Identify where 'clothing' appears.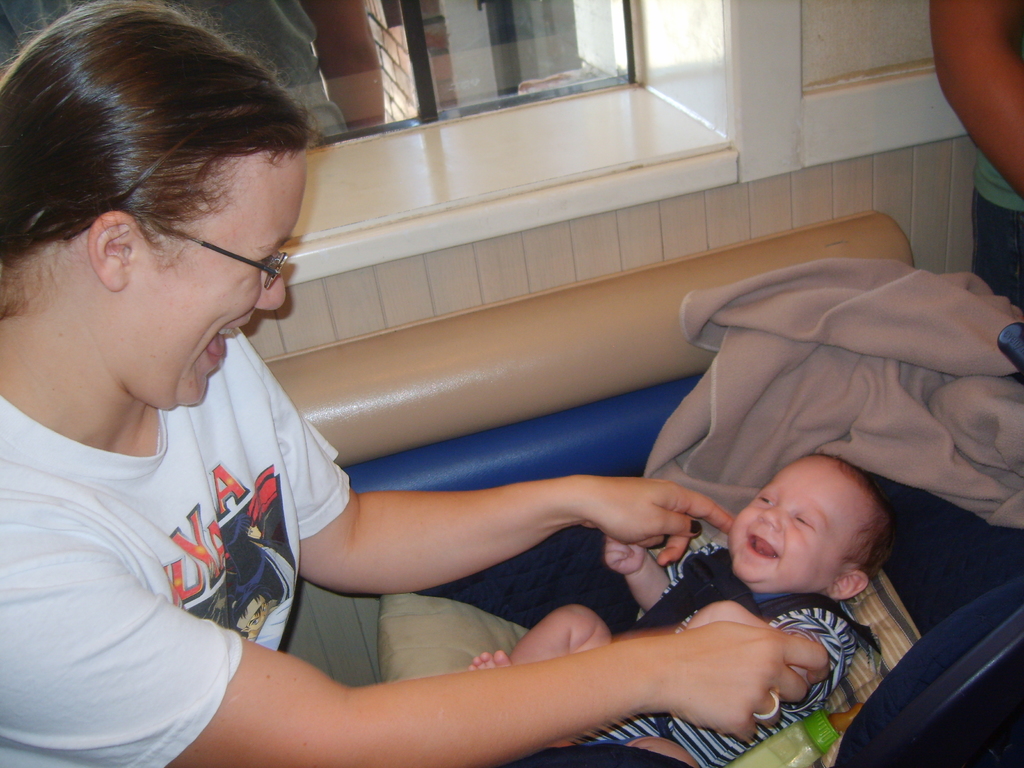
Appears at bbox=(579, 536, 861, 767).
